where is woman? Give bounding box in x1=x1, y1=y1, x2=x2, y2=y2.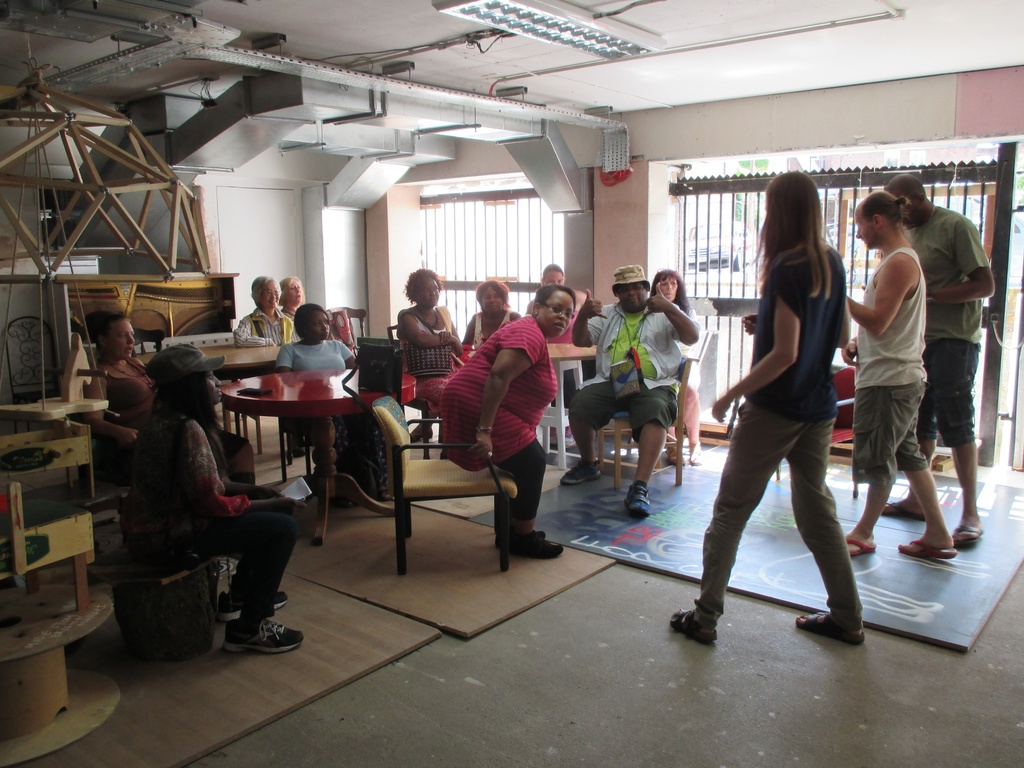
x1=86, y1=311, x2=159, y2=458.
